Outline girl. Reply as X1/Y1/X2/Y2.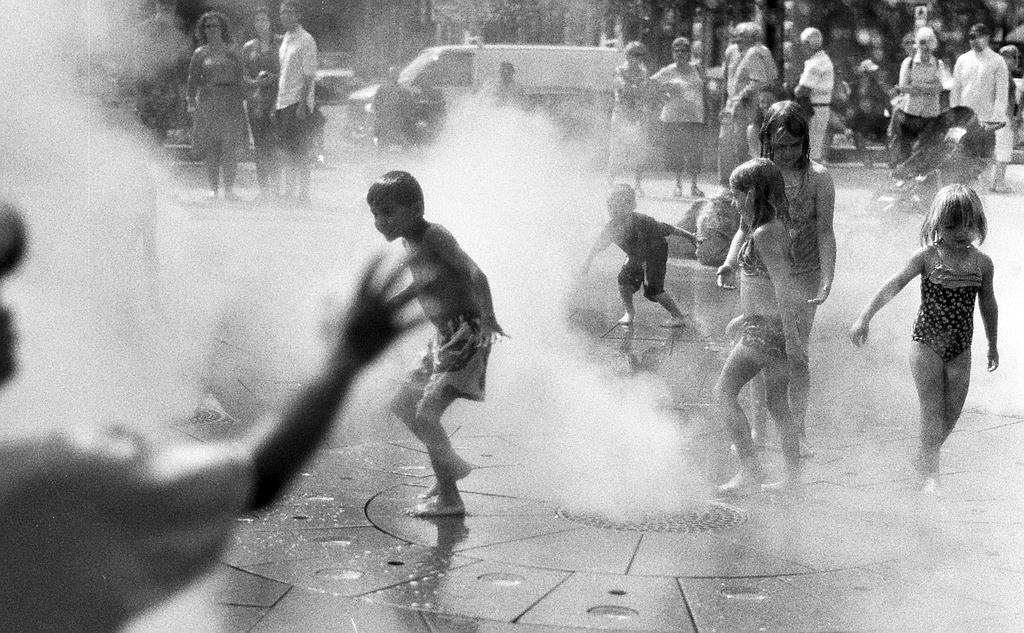
715/155/806/494.
